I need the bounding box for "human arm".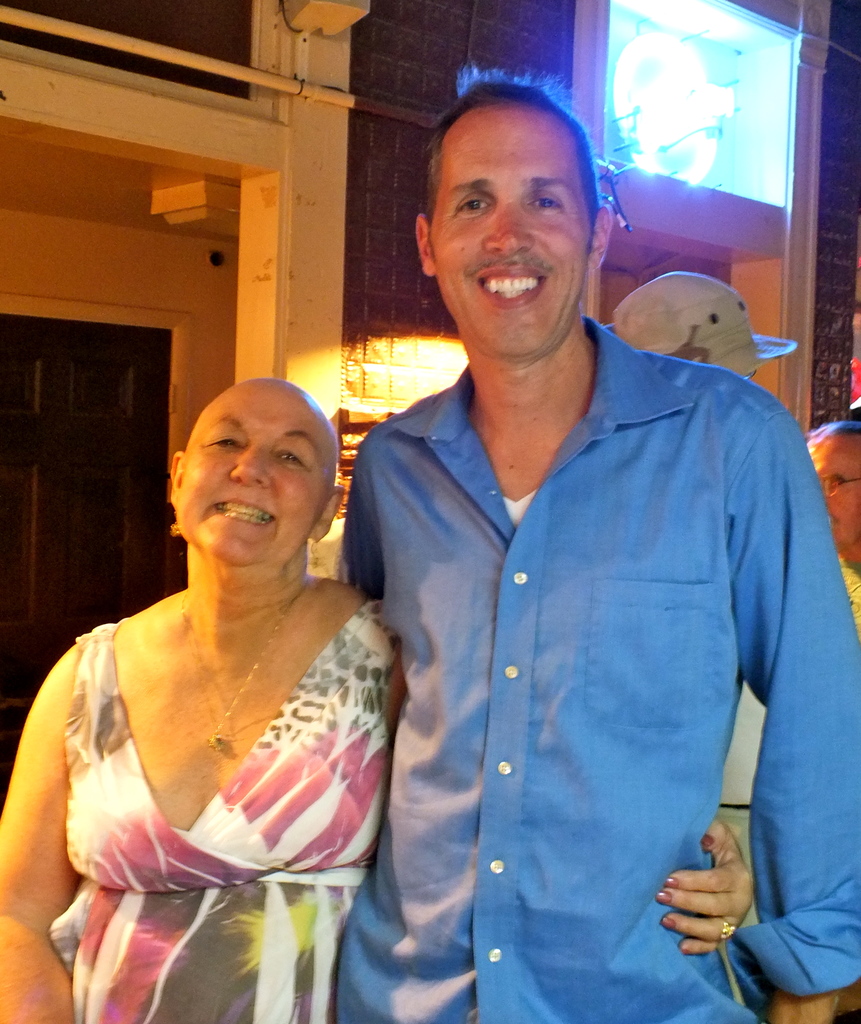
Here it is: <box>387,655,755,958</box>.
